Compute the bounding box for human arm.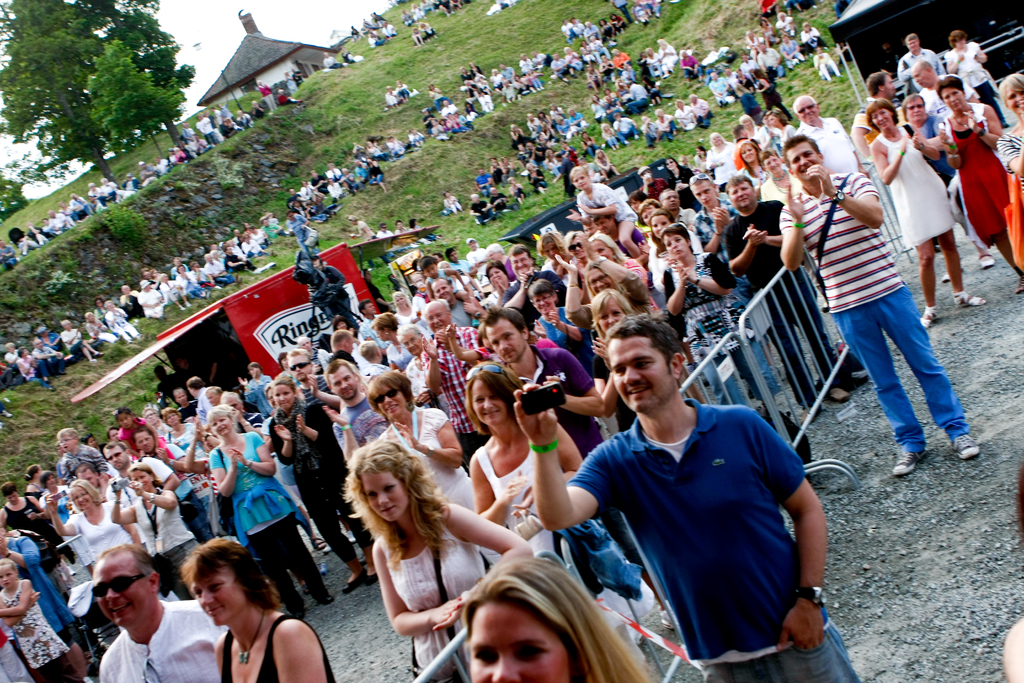
<bbox>748, 407, 825, 654</bbox>.
